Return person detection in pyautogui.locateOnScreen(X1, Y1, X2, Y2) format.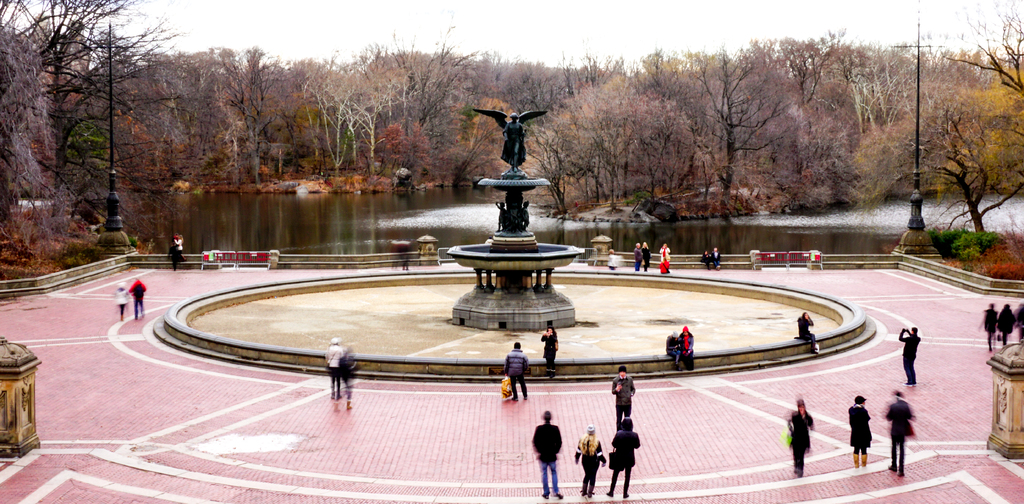
pyautogui.locateOnScreen(853, 396, 874, 467).
